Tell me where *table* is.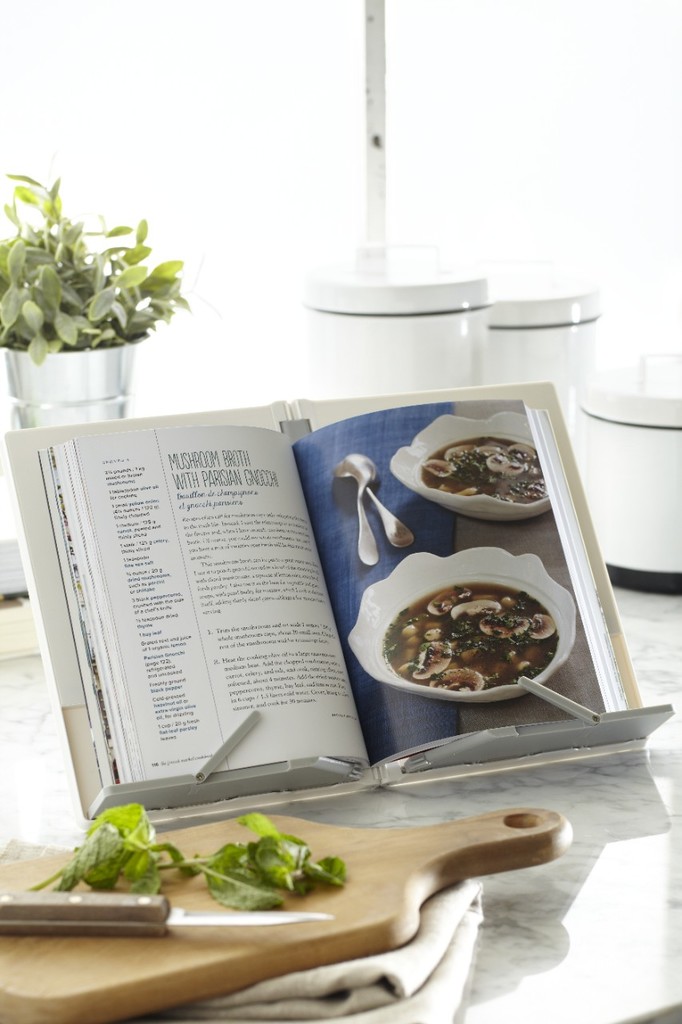
*table* is at [left=0, top=580, right=680, bottom=1018].
